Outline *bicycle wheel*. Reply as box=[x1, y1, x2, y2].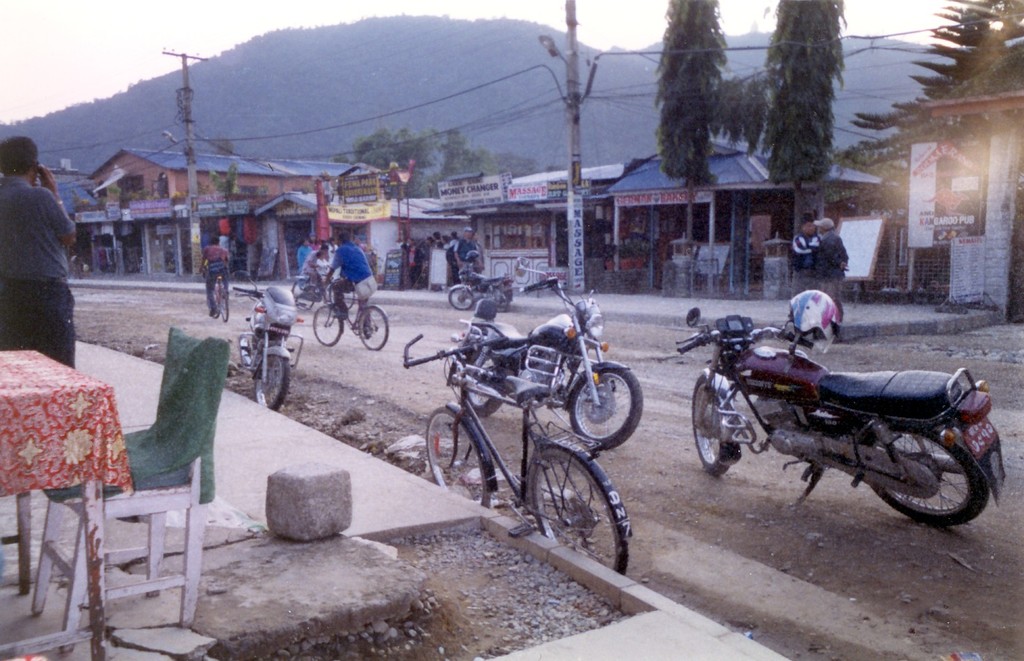
box=[288, 279, 315, 313].
